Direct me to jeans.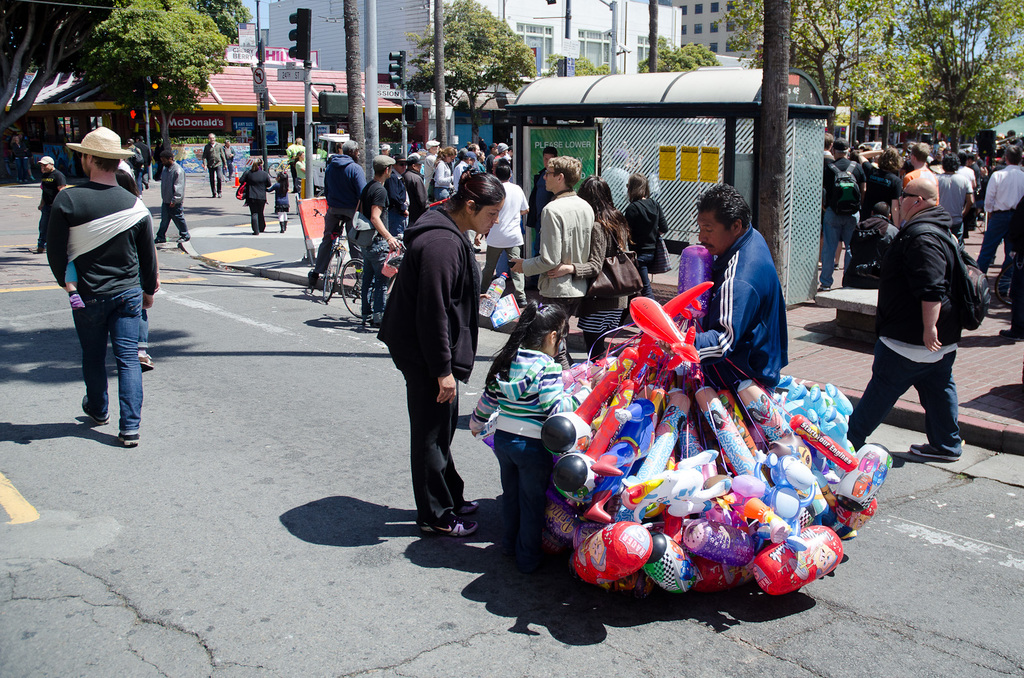
Direction: 152 201 191 242.
